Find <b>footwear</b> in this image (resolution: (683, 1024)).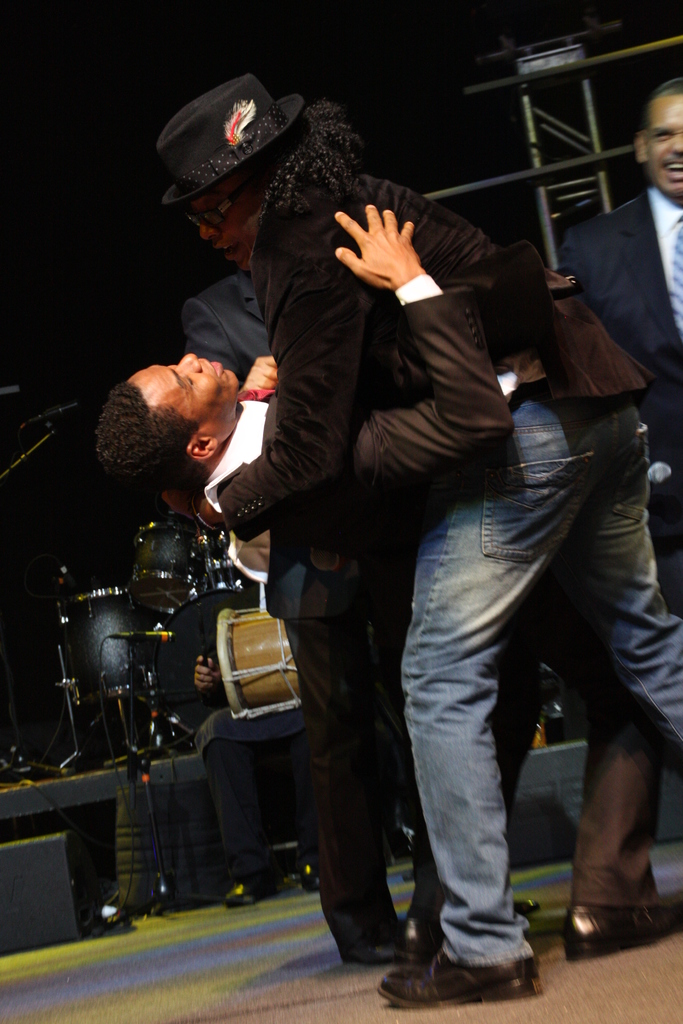
376, 918, 555, 1007.
